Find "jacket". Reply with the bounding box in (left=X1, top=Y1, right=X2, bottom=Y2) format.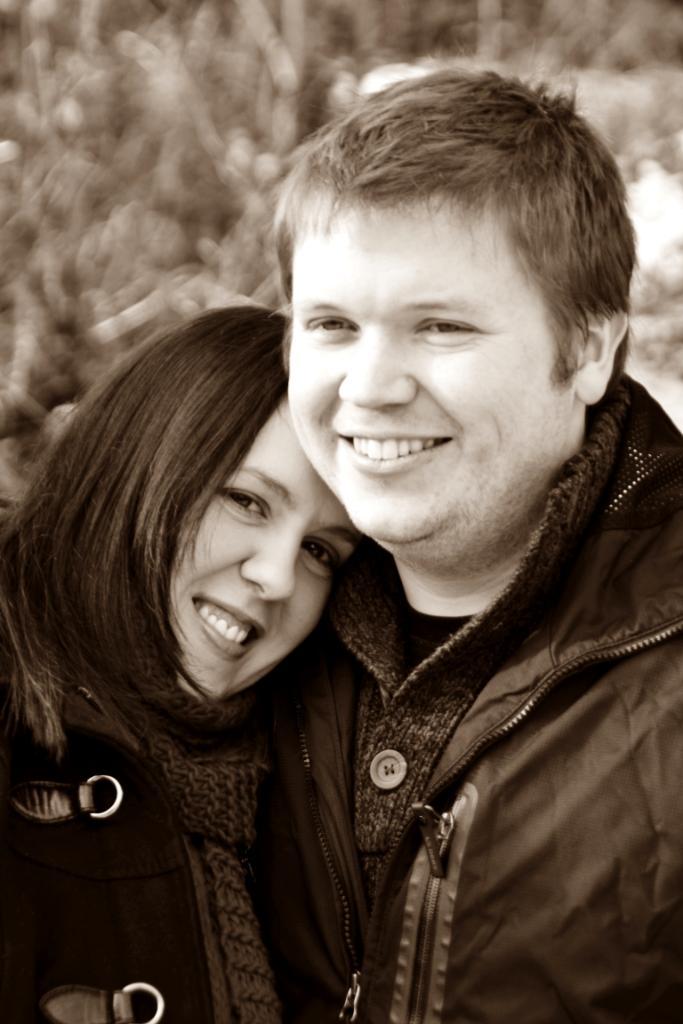
(left=310, top=337, right=682, bottom=1020).
